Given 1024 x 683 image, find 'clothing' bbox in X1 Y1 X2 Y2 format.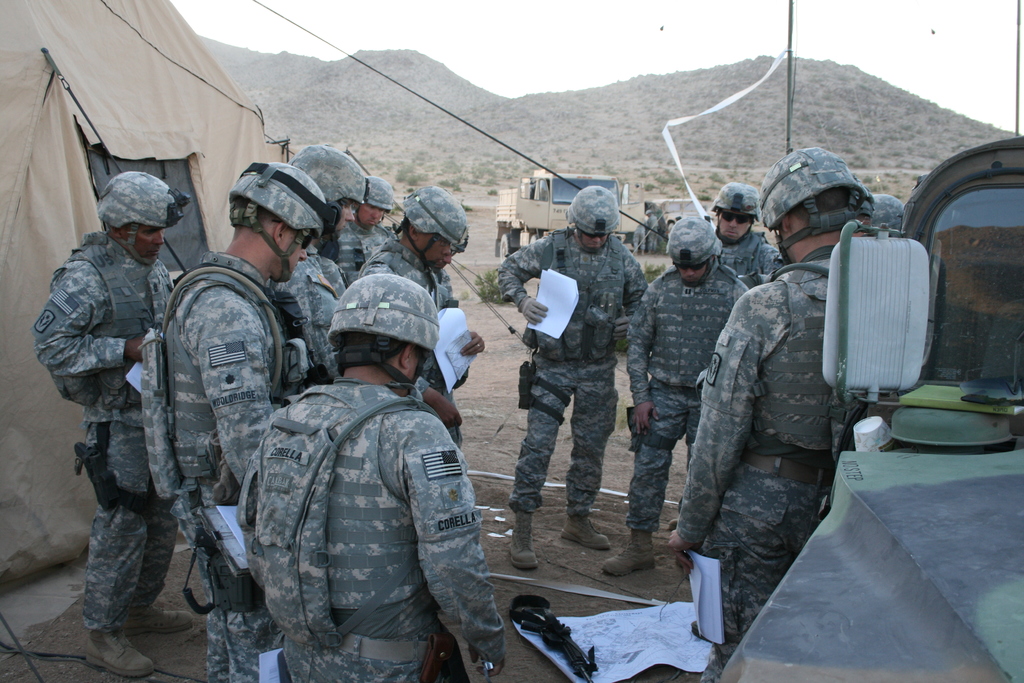
349 231 474 437.
